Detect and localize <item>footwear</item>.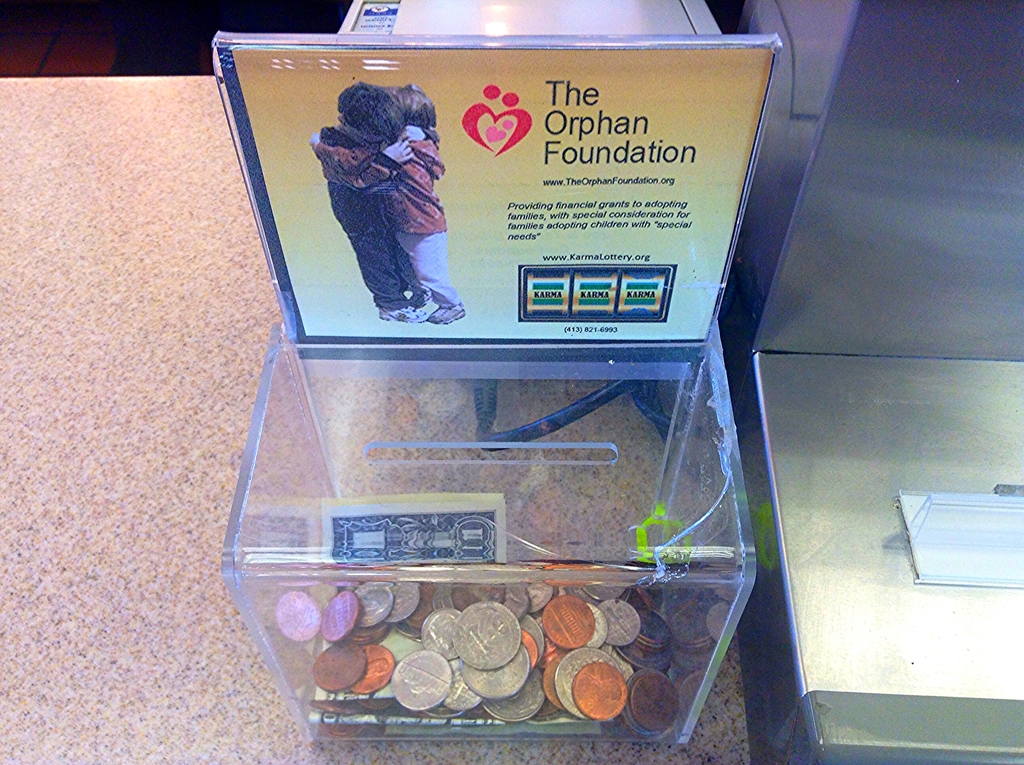
Localized at bbox=[427, 299, 465, 324].
